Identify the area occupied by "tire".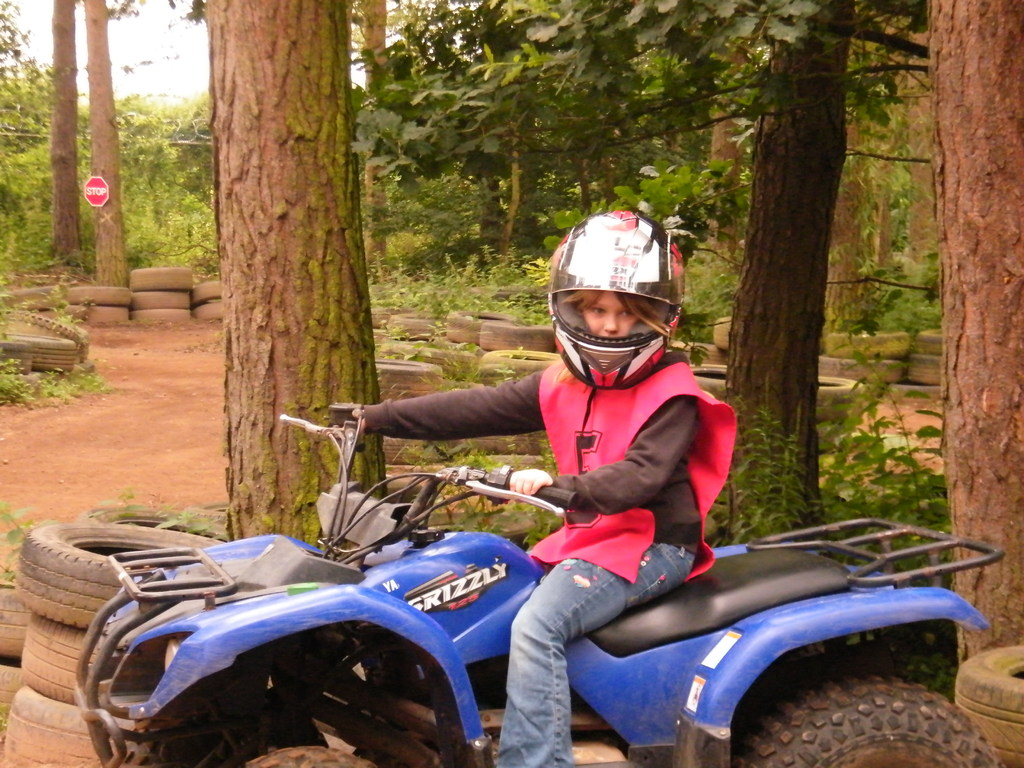
Area: select_region(467, 284, 549, 301).
